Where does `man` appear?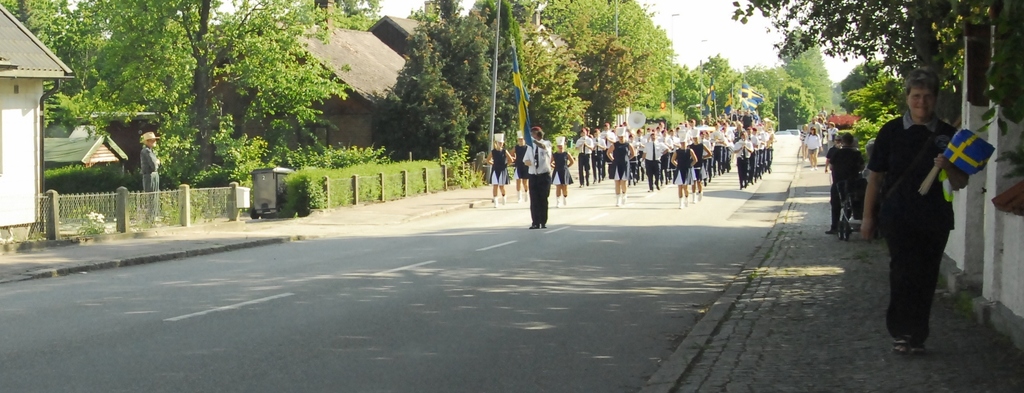
Appears at 867/85/980/353.
